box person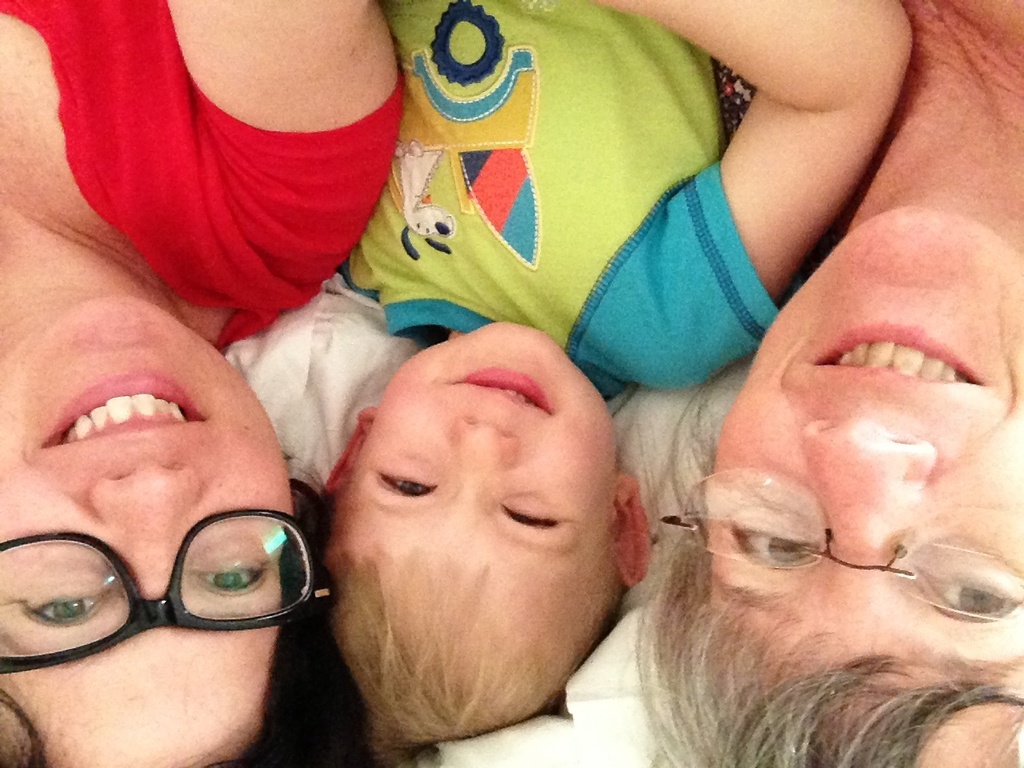
{"left": 310, "top": 0, "right": 917, "bottom": 760}
